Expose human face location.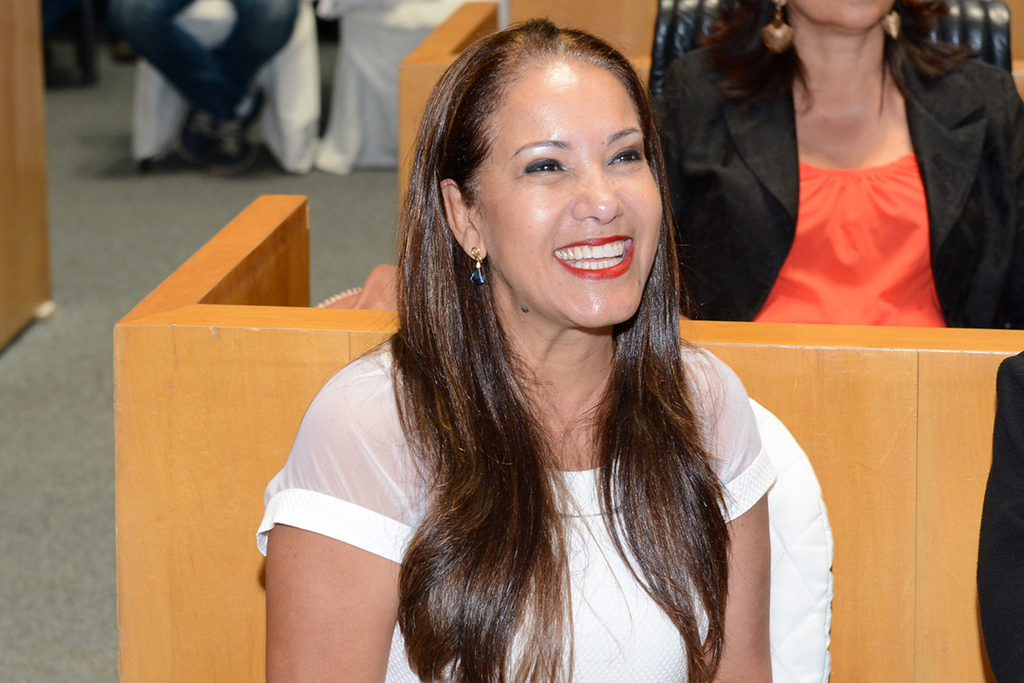
Exposed at region(482, 50, 653, 327).
